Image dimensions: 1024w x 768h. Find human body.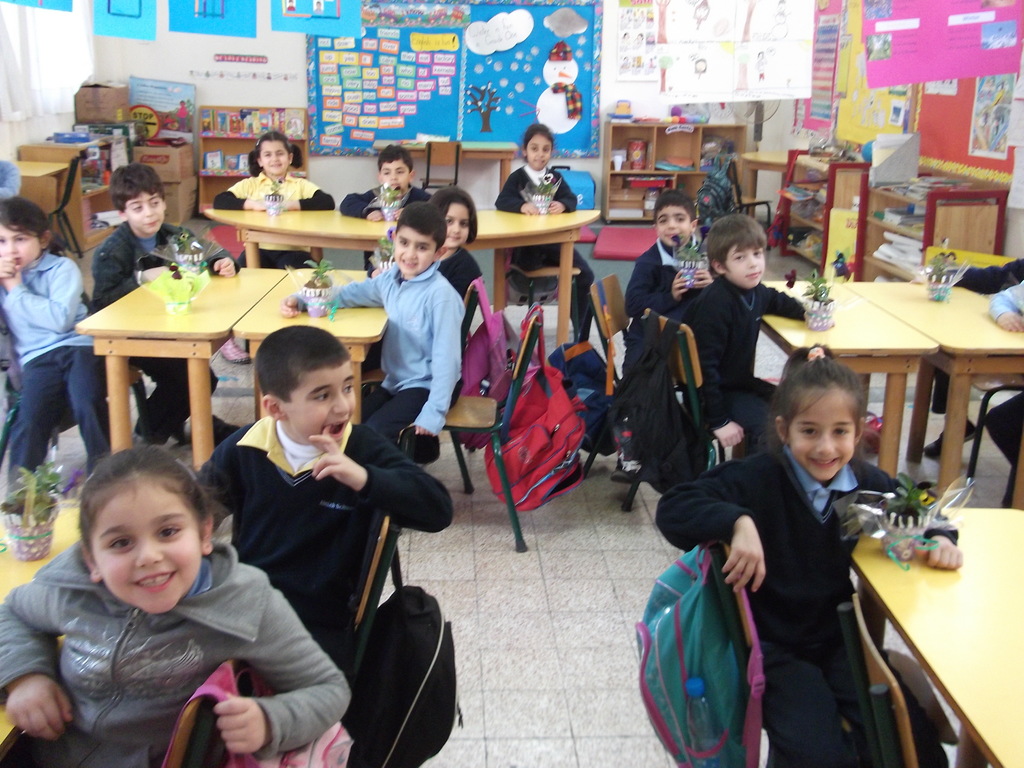
[left=18, top=426, right=341, bottom=764].
